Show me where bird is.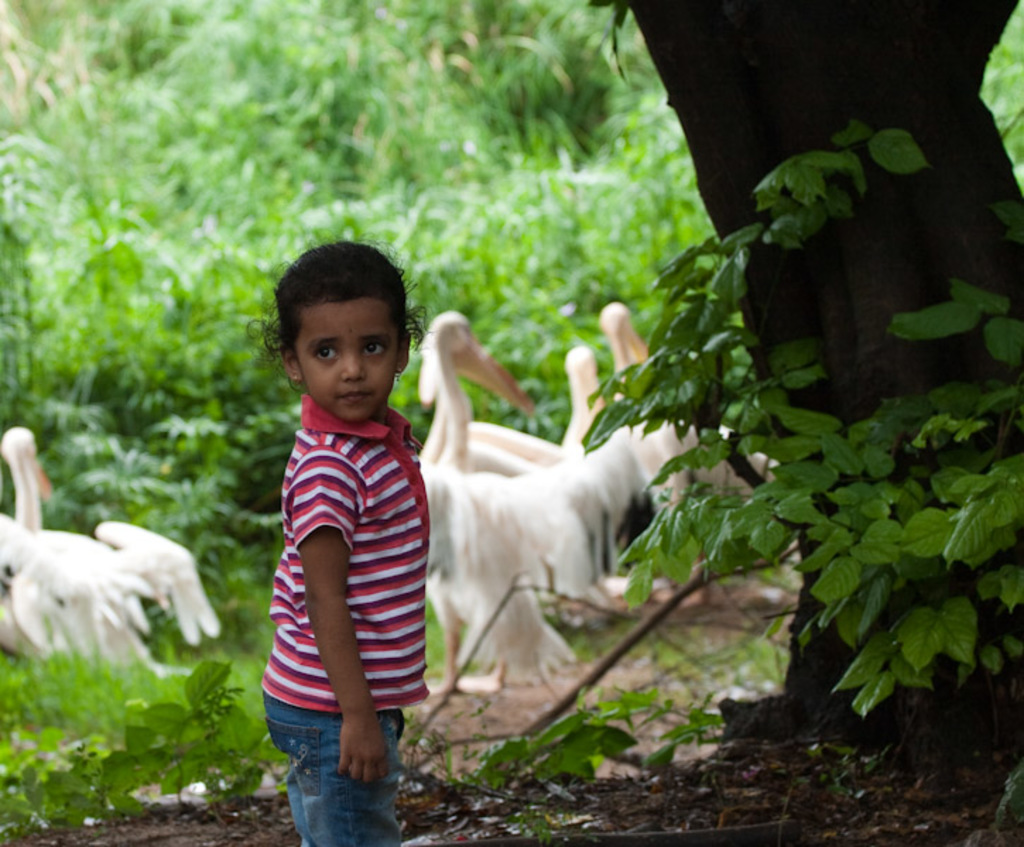
bird is at {"left": 548, "top": 350, "right": 644, "bottom": 604}.
